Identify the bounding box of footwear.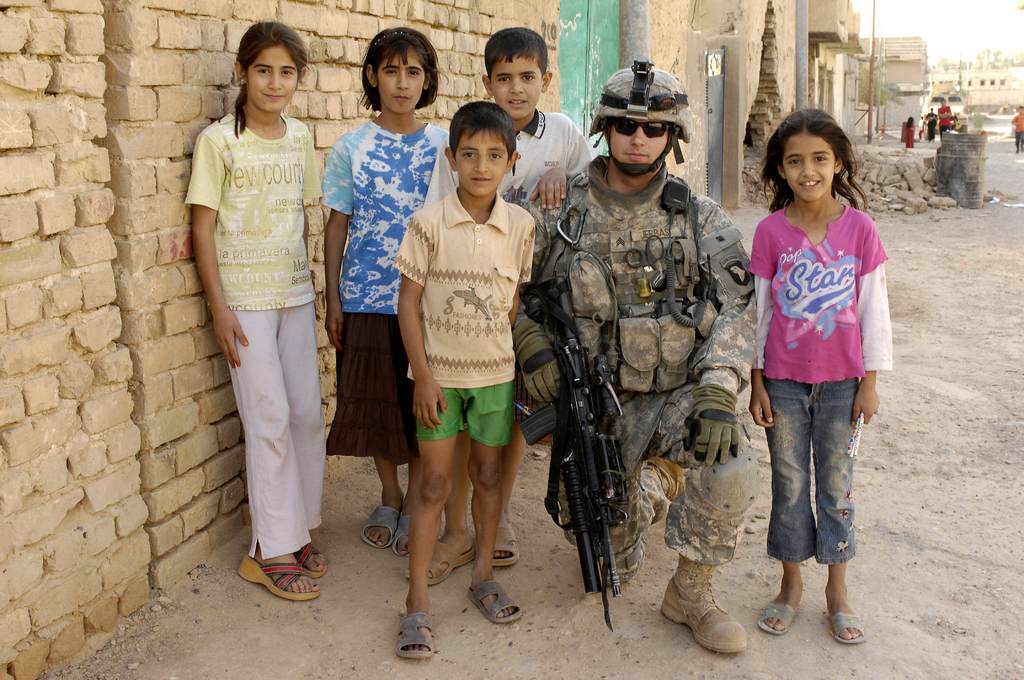
crop(230, 550, 325, 610).
